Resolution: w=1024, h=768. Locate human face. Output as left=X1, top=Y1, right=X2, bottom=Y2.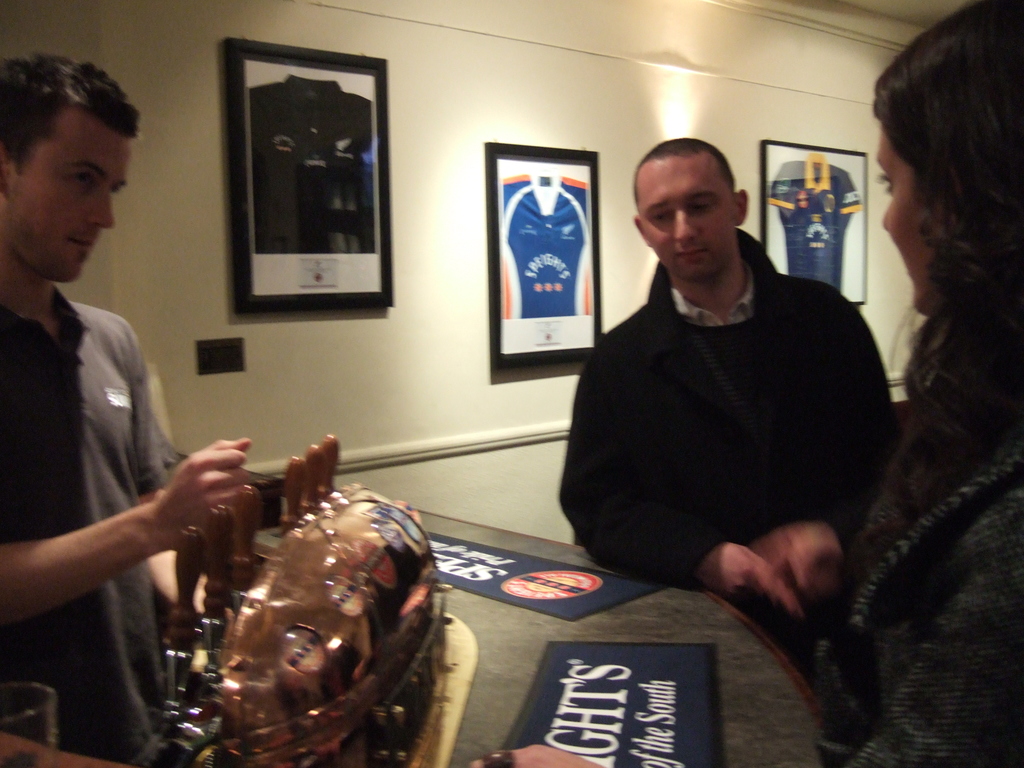
left=638, top=151, right=731, bottom=276.
